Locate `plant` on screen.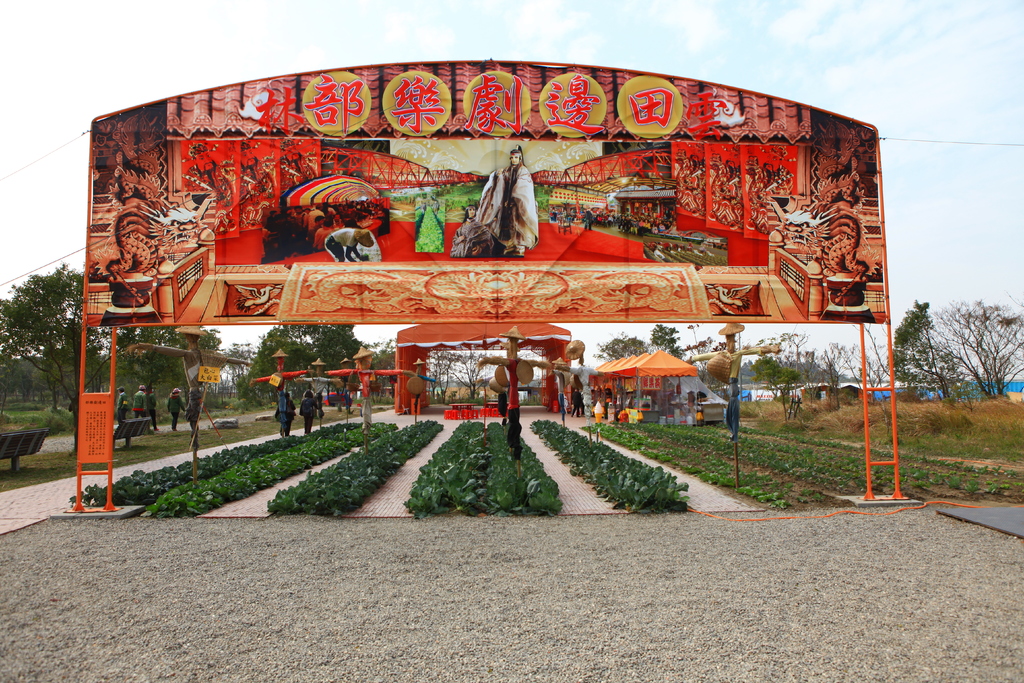
On screen at [1002,461,1023,473].
